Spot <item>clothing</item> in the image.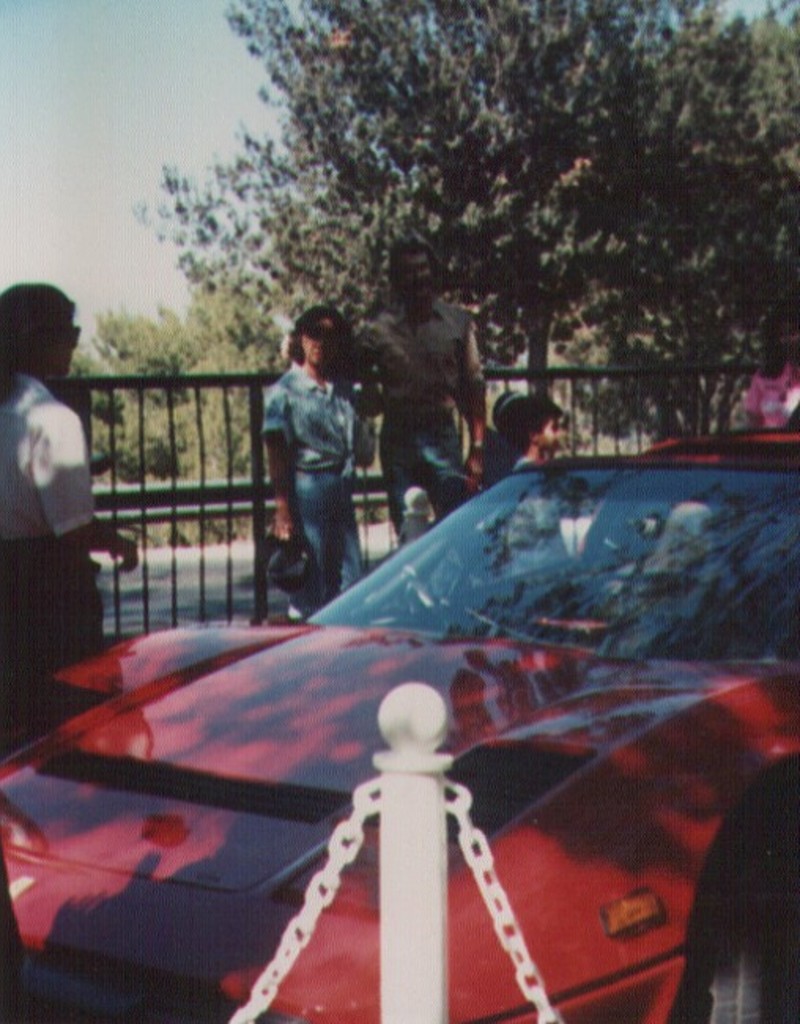
<item>clothing</item> found at rect(277, 362, 378, 630).
